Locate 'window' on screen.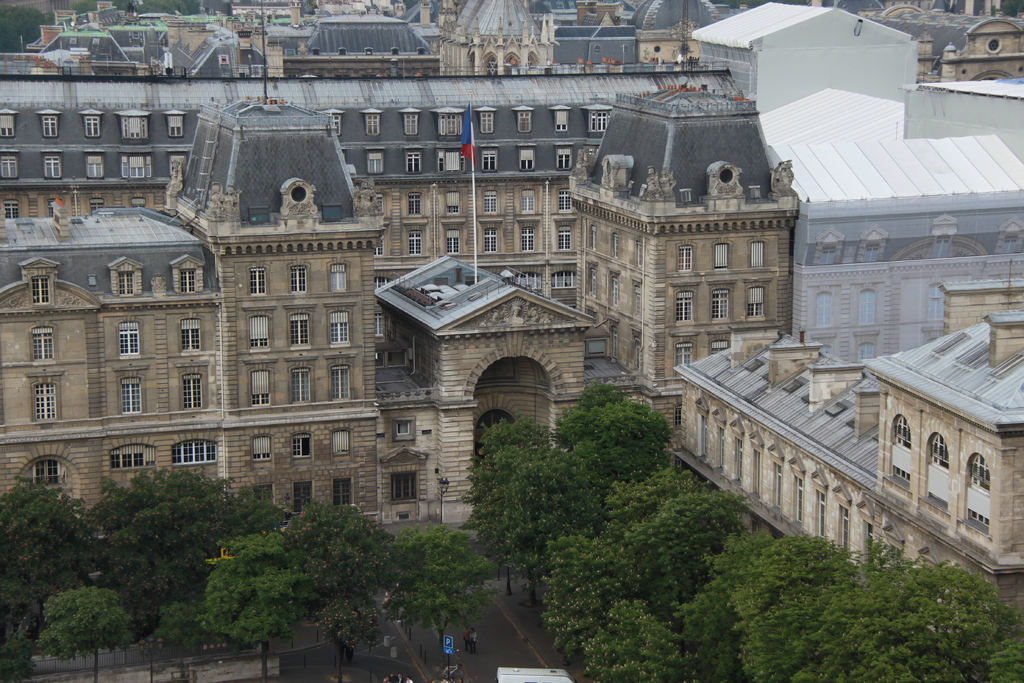
On screen at 609:233:619:257.
